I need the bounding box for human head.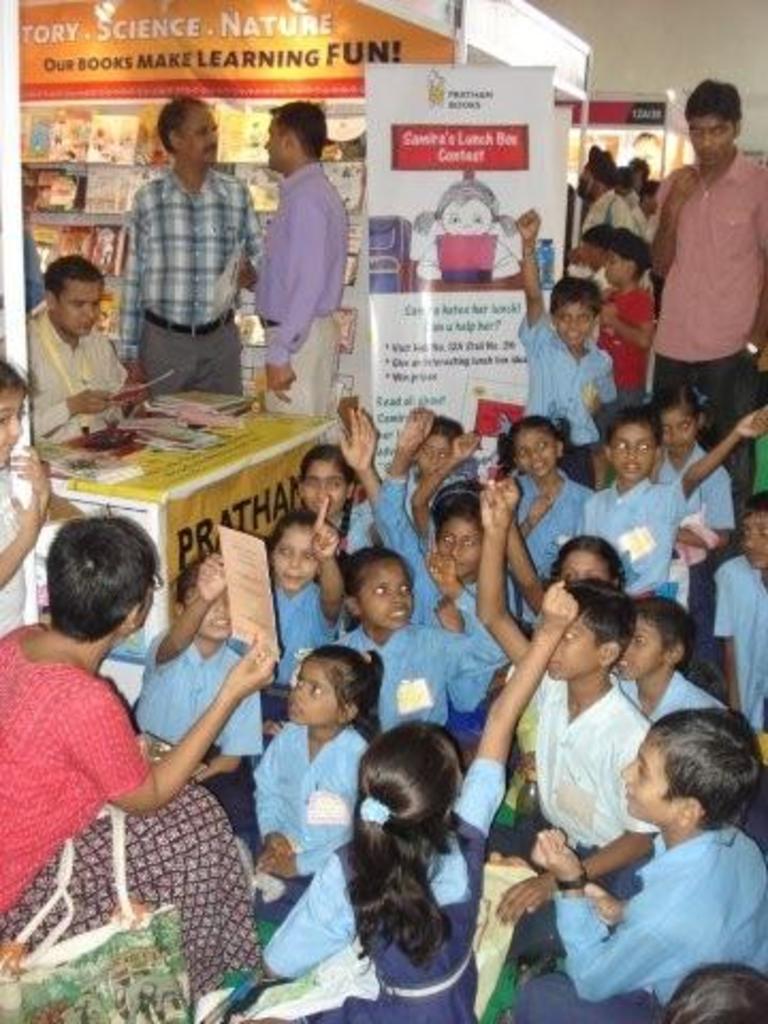
Here it is: {"left": 653, "top": 382, "right": 717, "bottom": 459}.
